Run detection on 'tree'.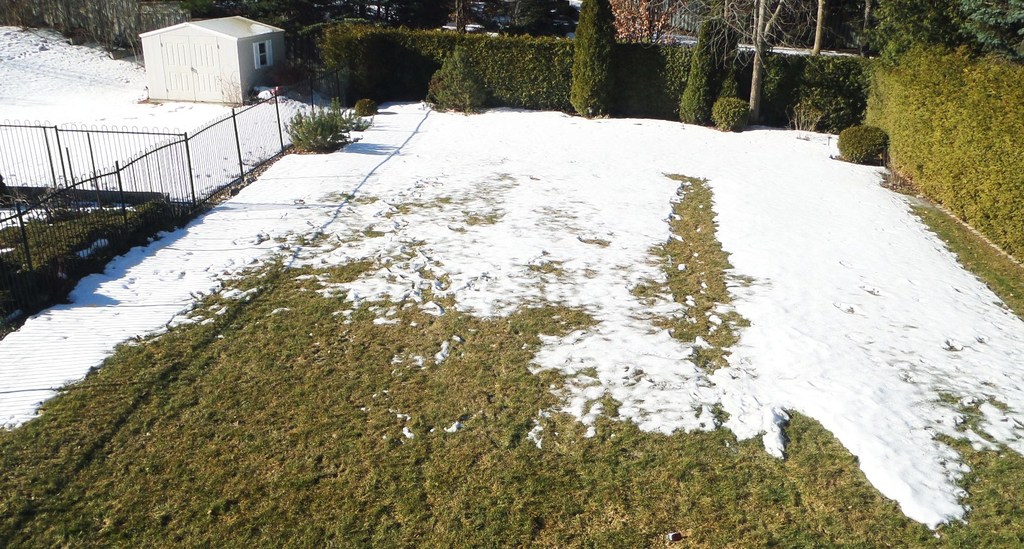
Result: [left=483, top=0, right=584, bottom=44].
